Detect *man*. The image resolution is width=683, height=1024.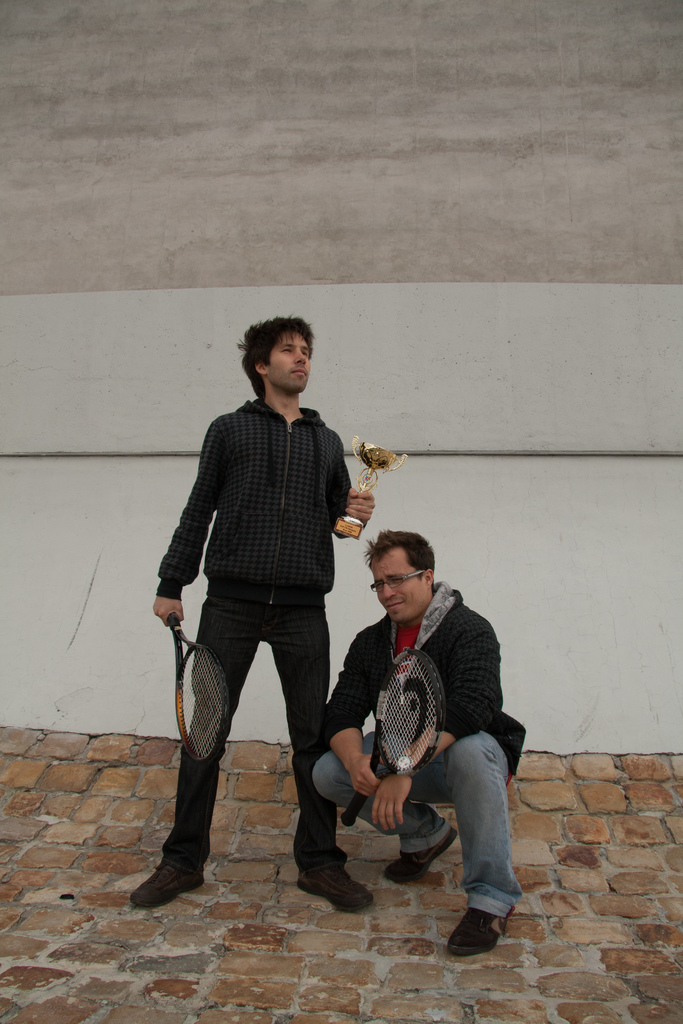
locate(133, 319, 377, 914).
